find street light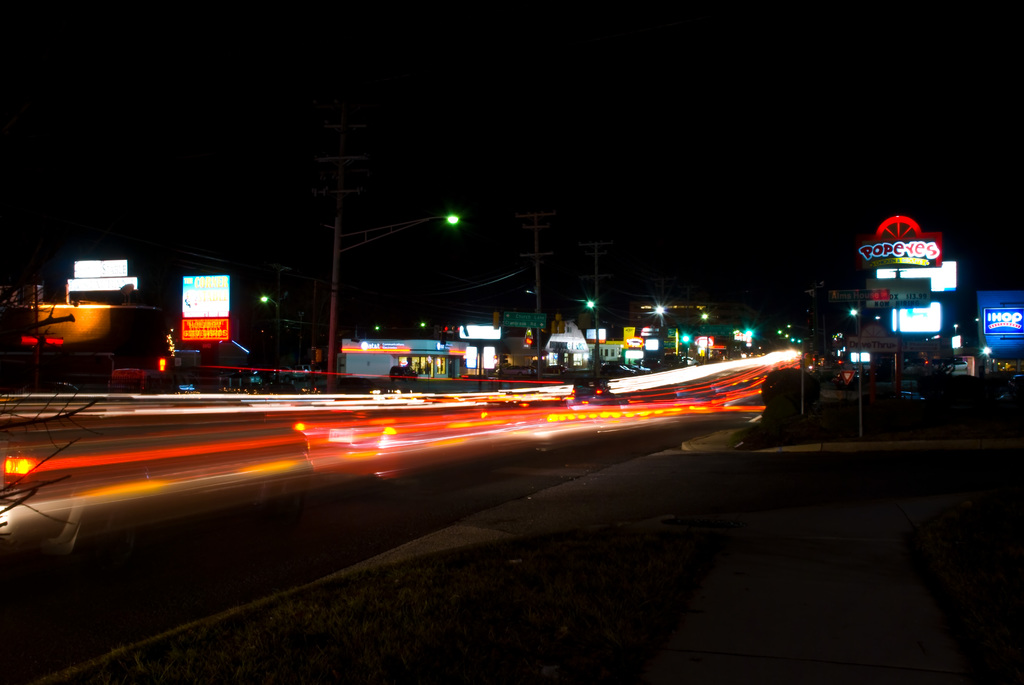
(left=846, top=297, right=866, bottom=444)
